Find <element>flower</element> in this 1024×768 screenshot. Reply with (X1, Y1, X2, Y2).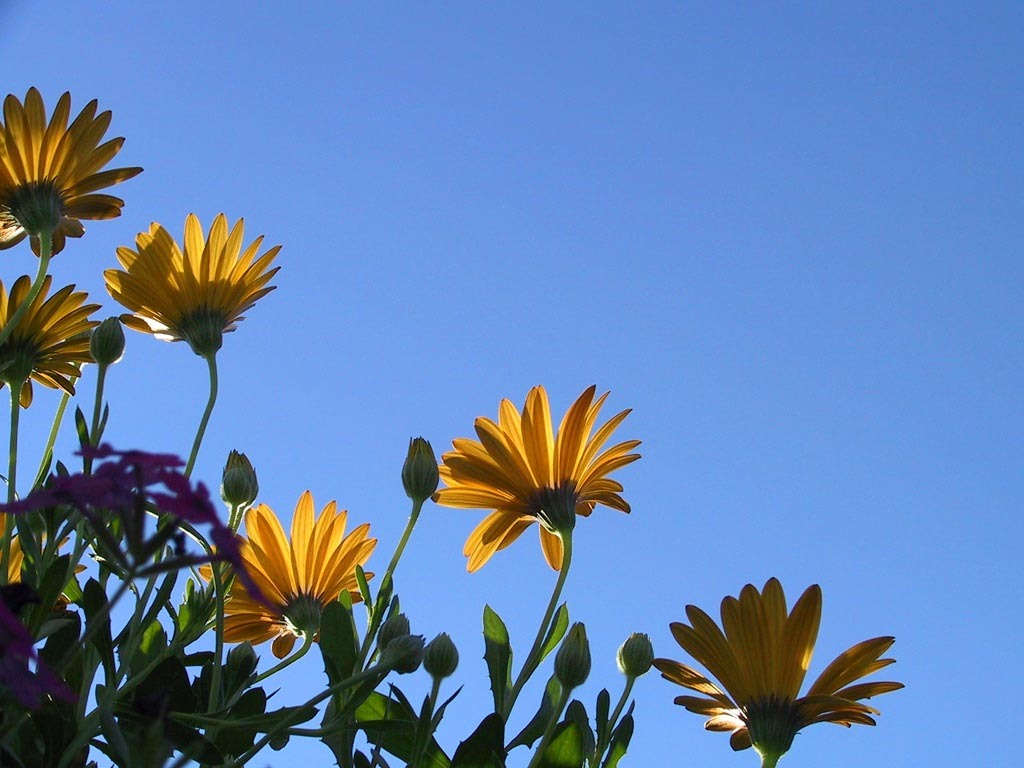
(0, 271, 111, 411).
